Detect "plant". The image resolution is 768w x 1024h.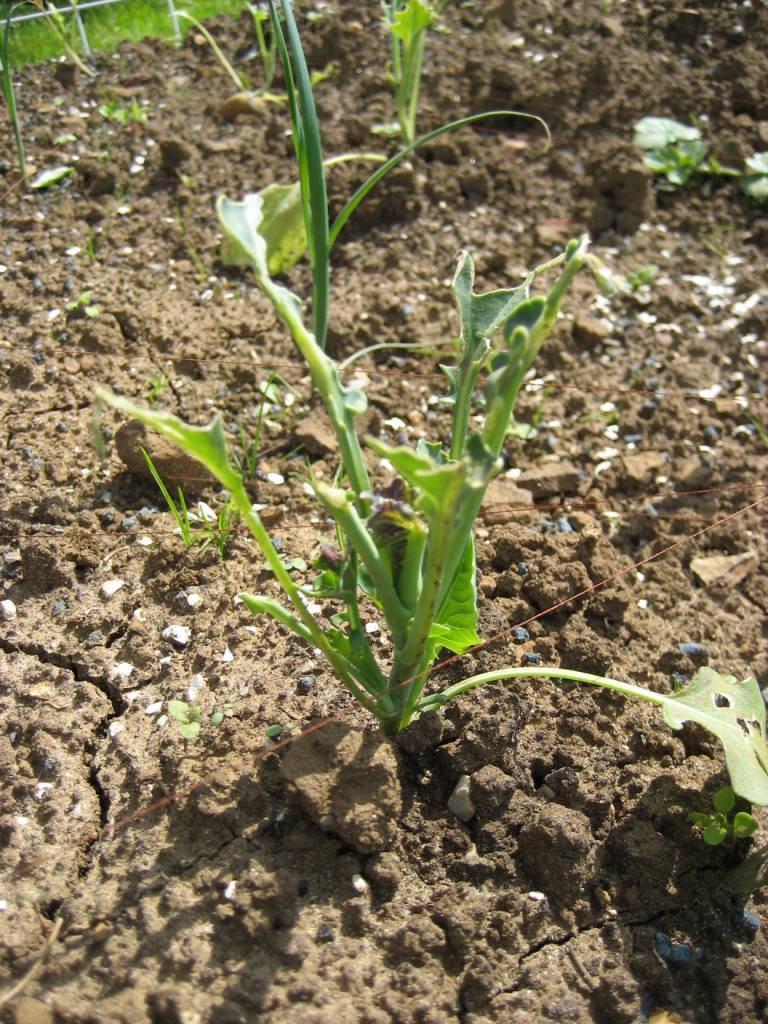
694/766/767/852.
